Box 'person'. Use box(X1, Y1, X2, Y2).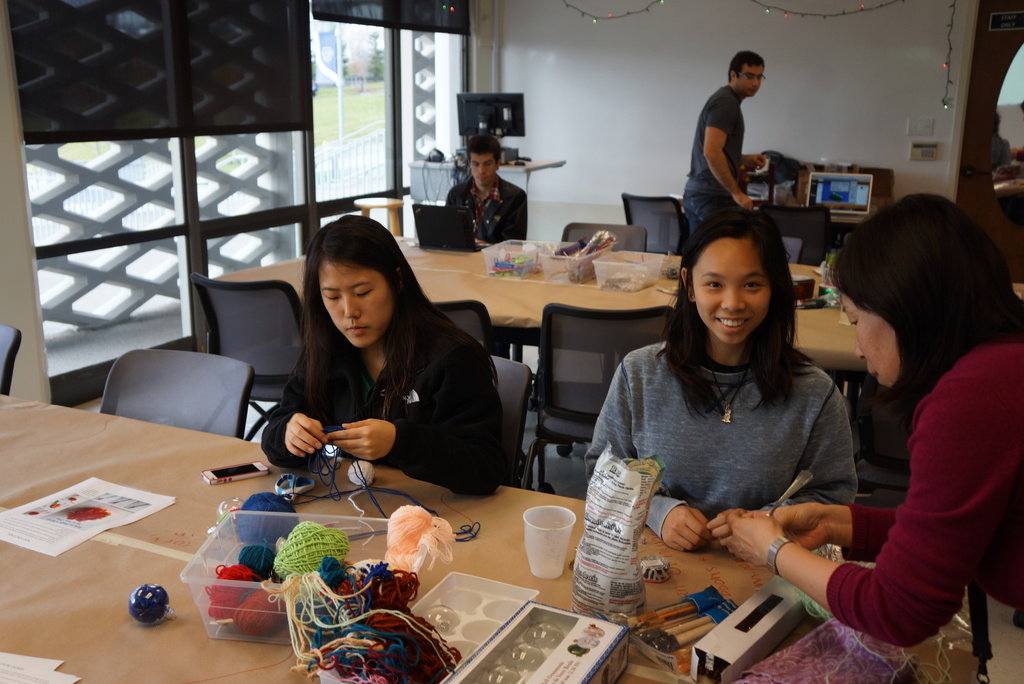
box(255, 213, 514, 500).
